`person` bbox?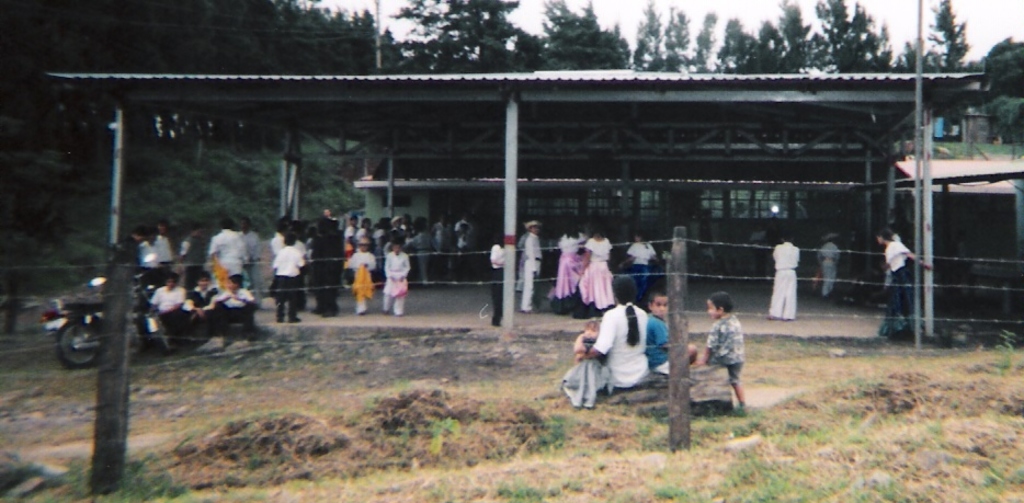
(559,274,649,405)
